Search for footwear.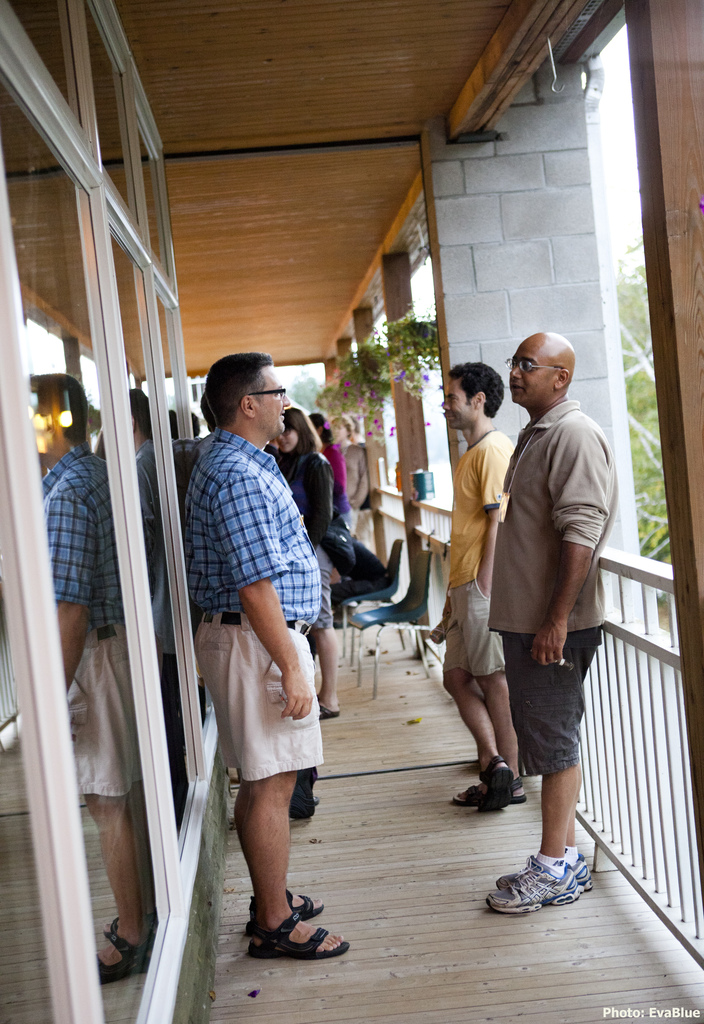
Found at 479,749,507,814.
